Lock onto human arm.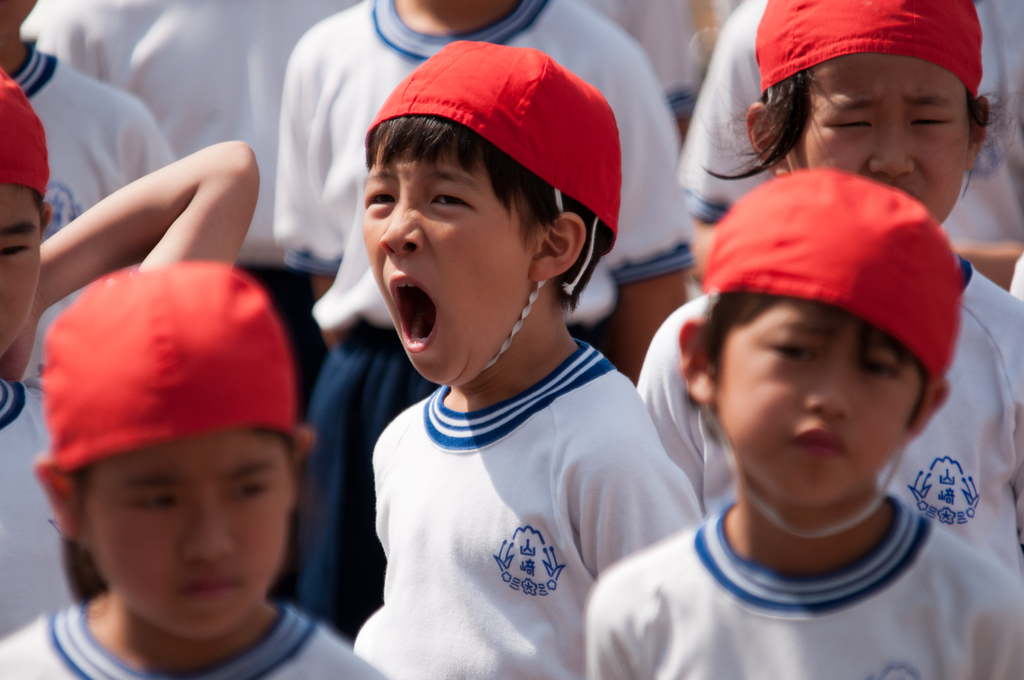
Locked: (278,24,353,353).
